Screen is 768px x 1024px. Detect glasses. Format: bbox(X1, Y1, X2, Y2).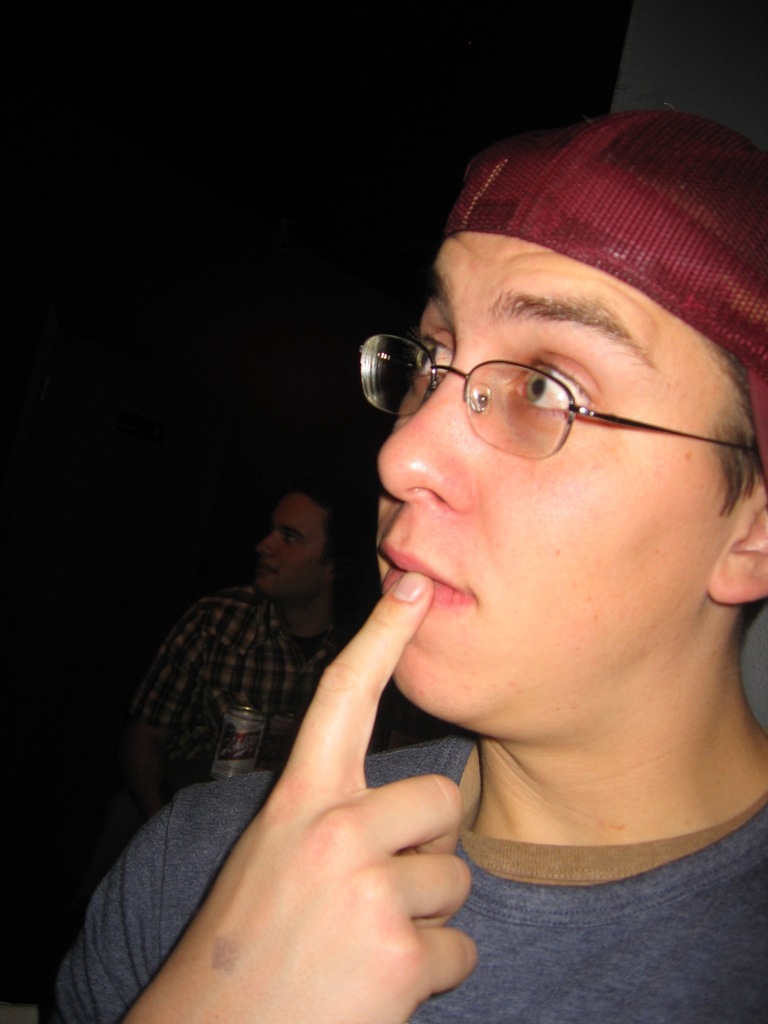
bbox(338, 328, 683, 445).
